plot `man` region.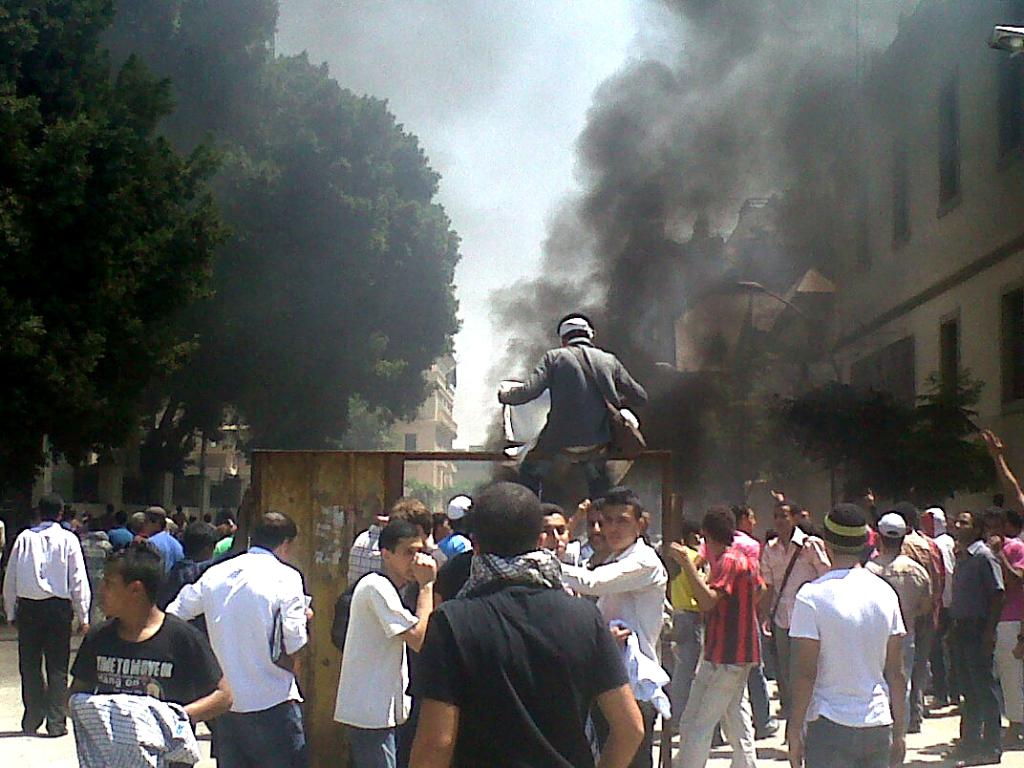
Plotted at bbox=(544, 480, 665, 767).
